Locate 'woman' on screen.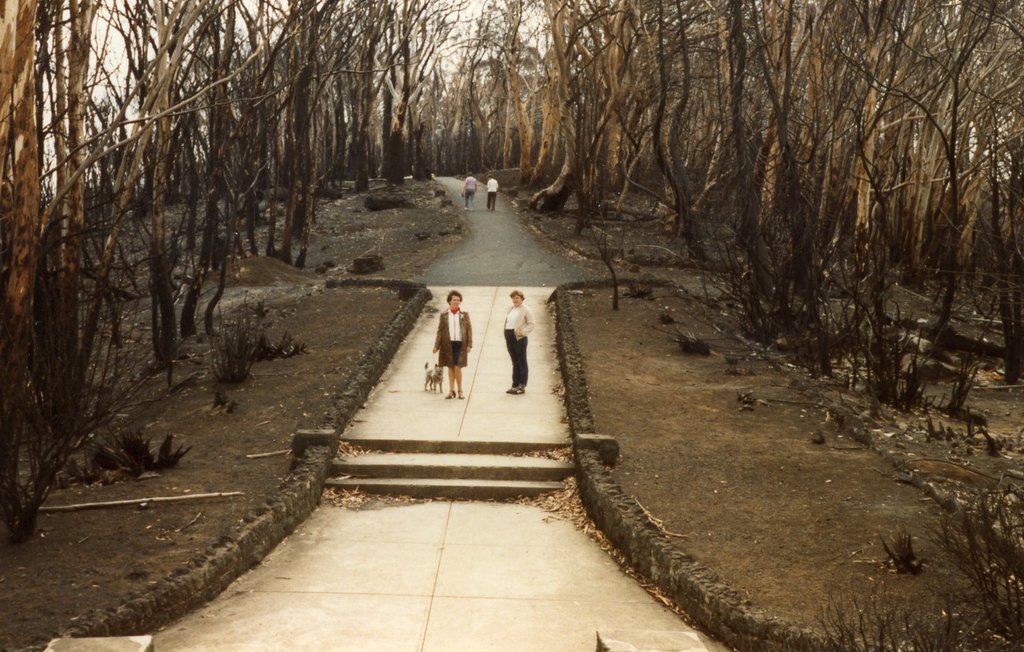
On screen at box(506, 286, 540, 396).
